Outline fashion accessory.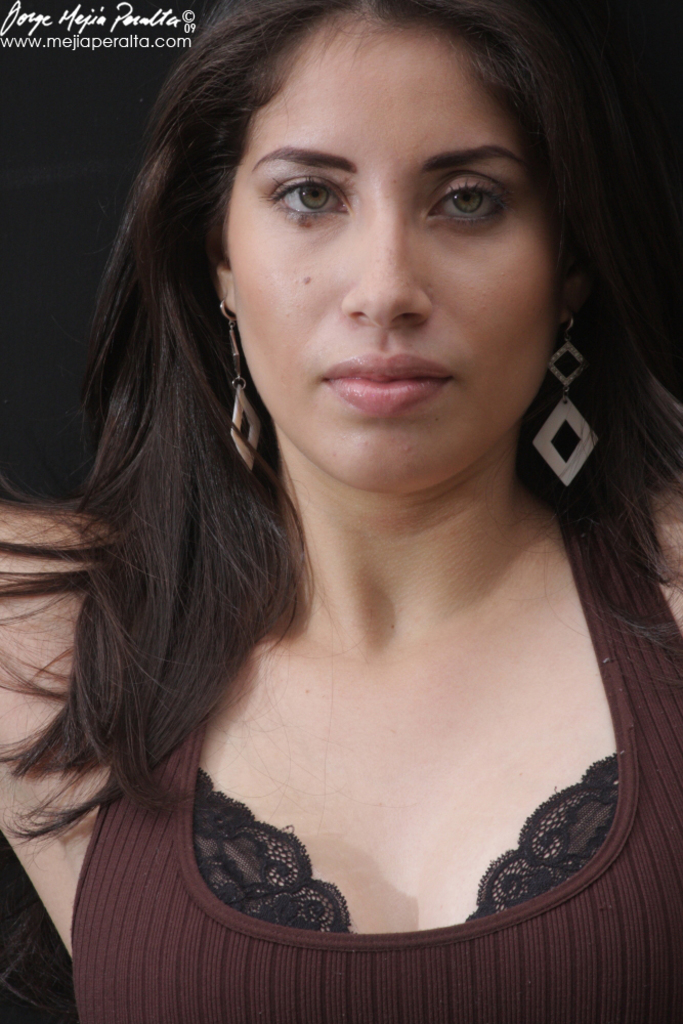
Outline: box=[216, 296, 261, 469].
